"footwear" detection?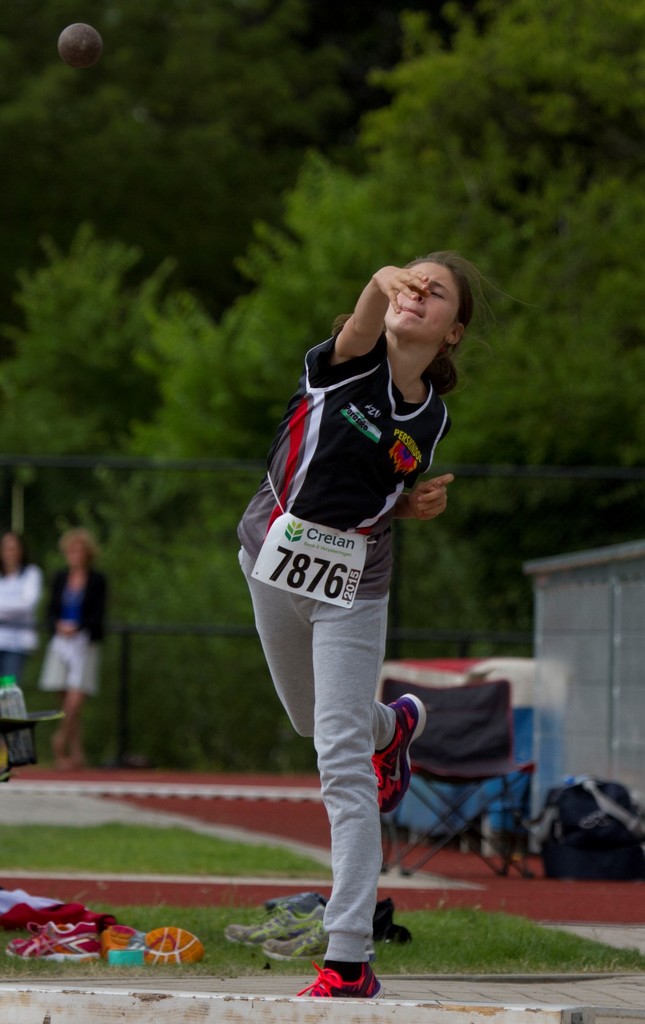
x1=374, y1=691, x2=435, y2=804
